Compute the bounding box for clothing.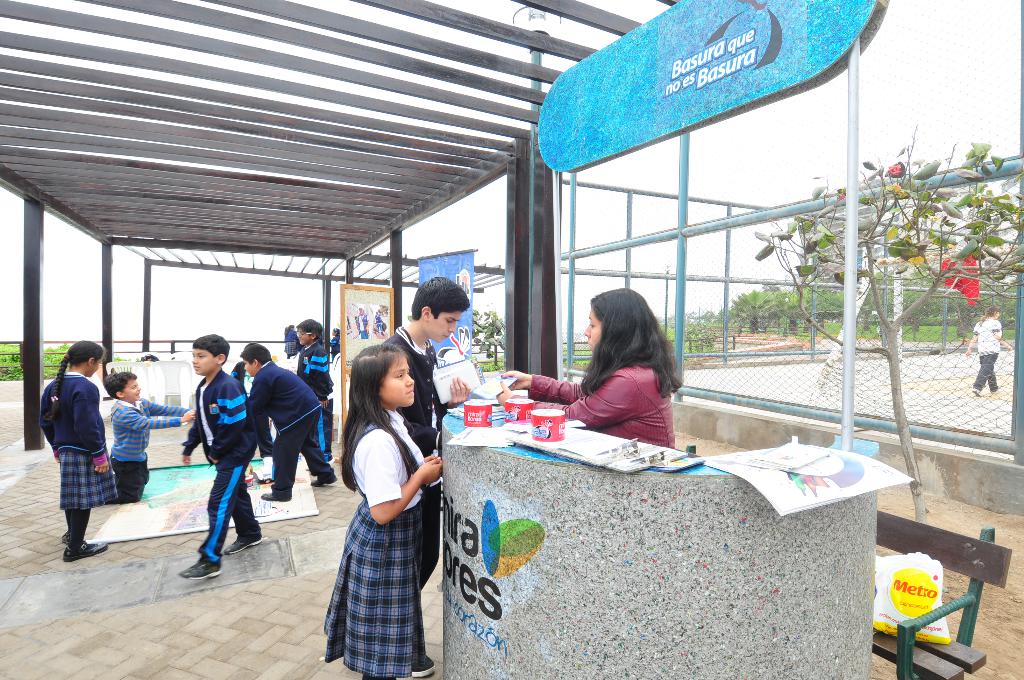
box=[296, 341, 331, 460].
